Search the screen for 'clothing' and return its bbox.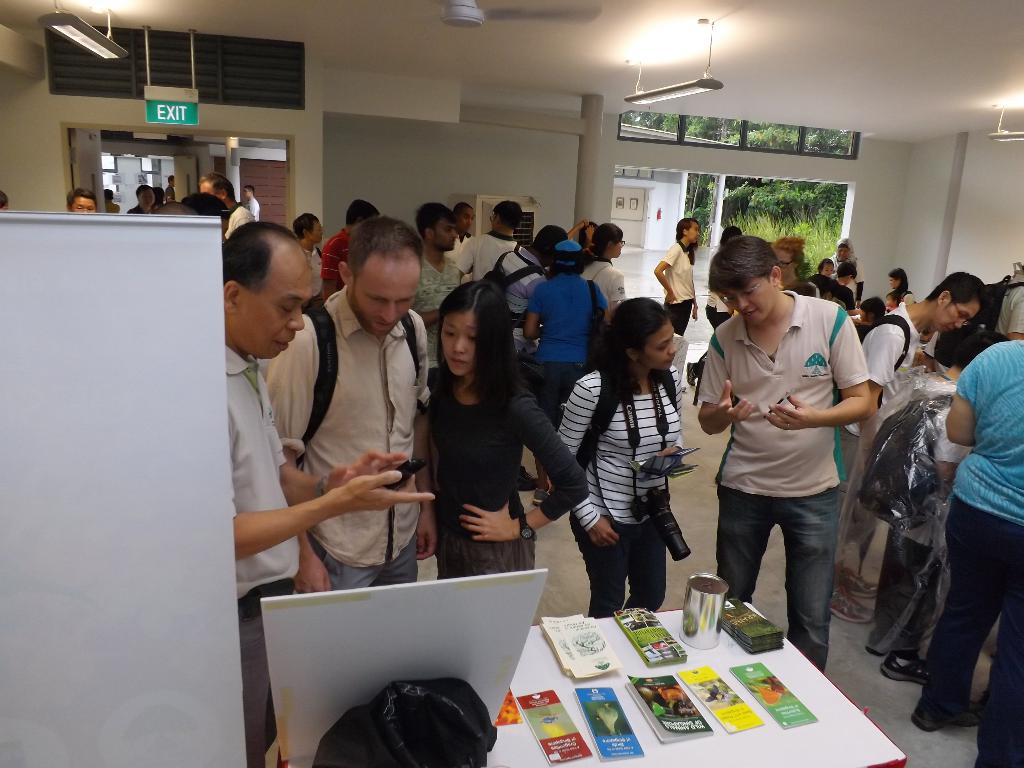
Found: (x1=417, y1=371, x2=587, y2=584).
